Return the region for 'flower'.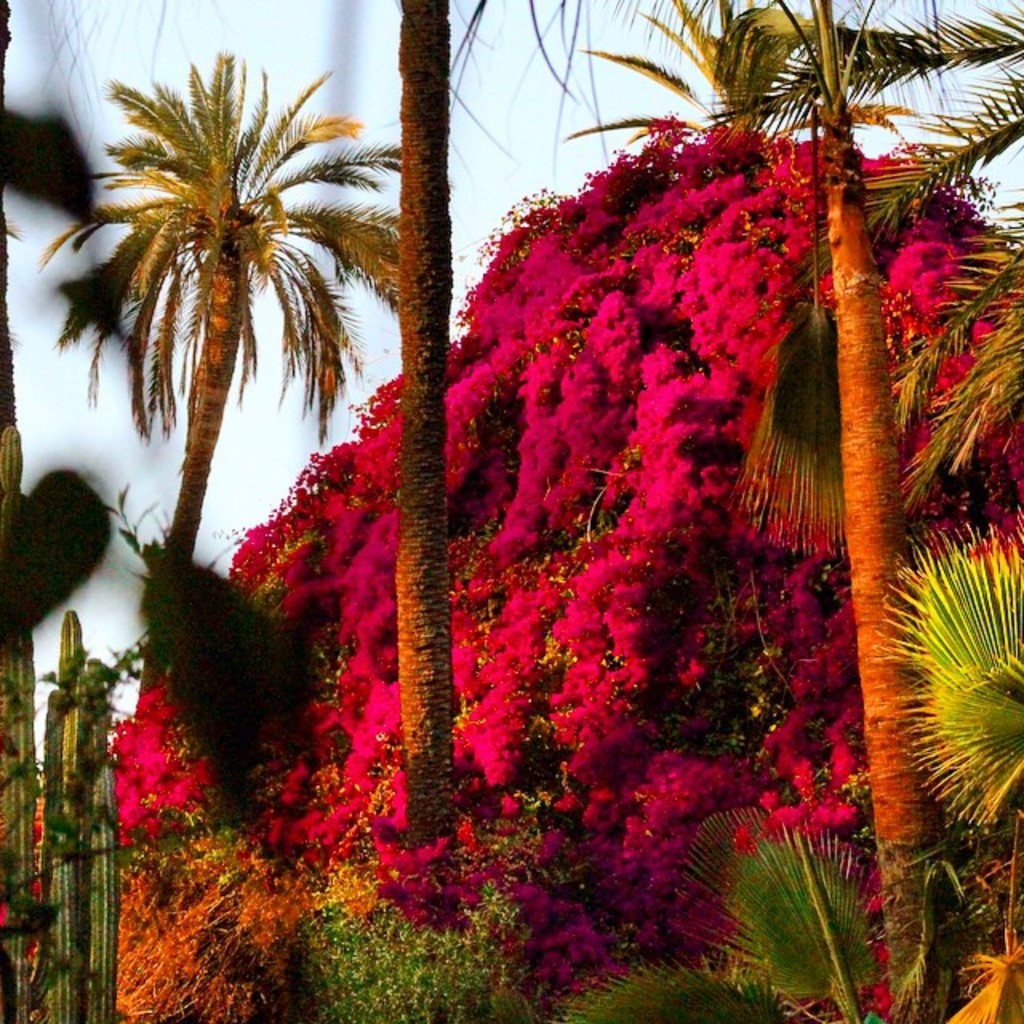
region(755, 789, 776, 810).
